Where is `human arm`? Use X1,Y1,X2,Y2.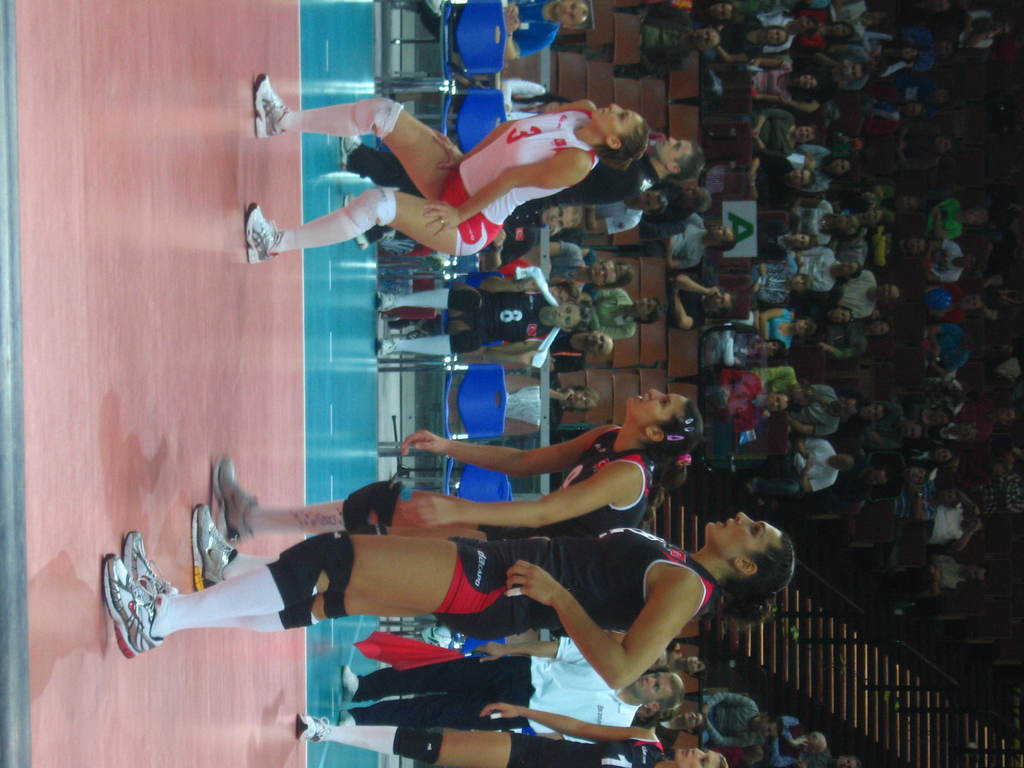
411,140,603,220.
